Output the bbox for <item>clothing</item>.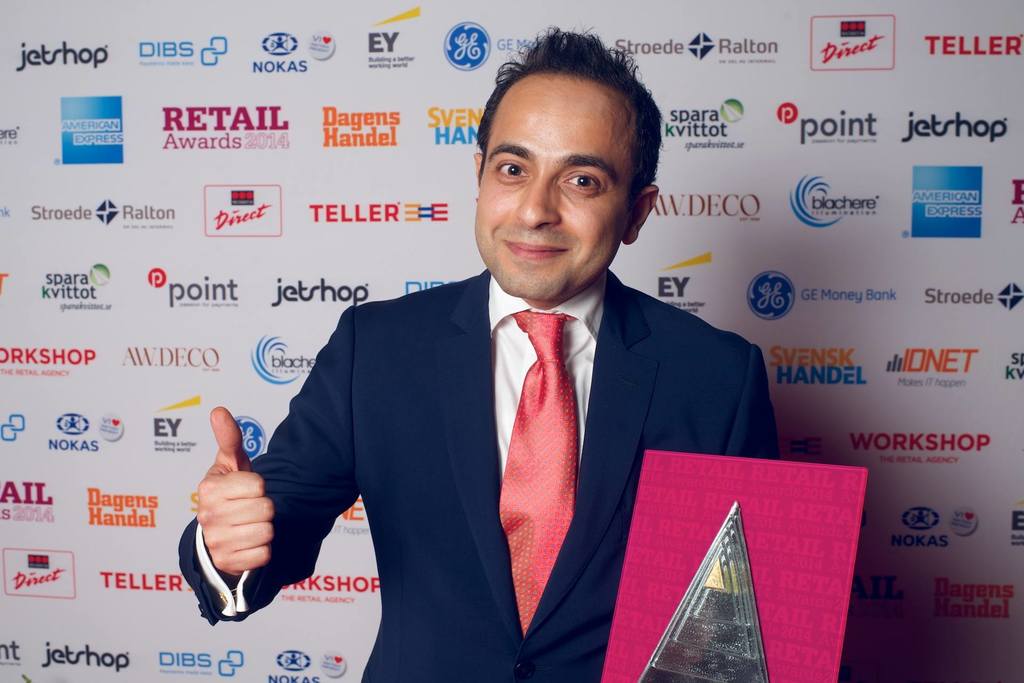
(230,235,767,659).
